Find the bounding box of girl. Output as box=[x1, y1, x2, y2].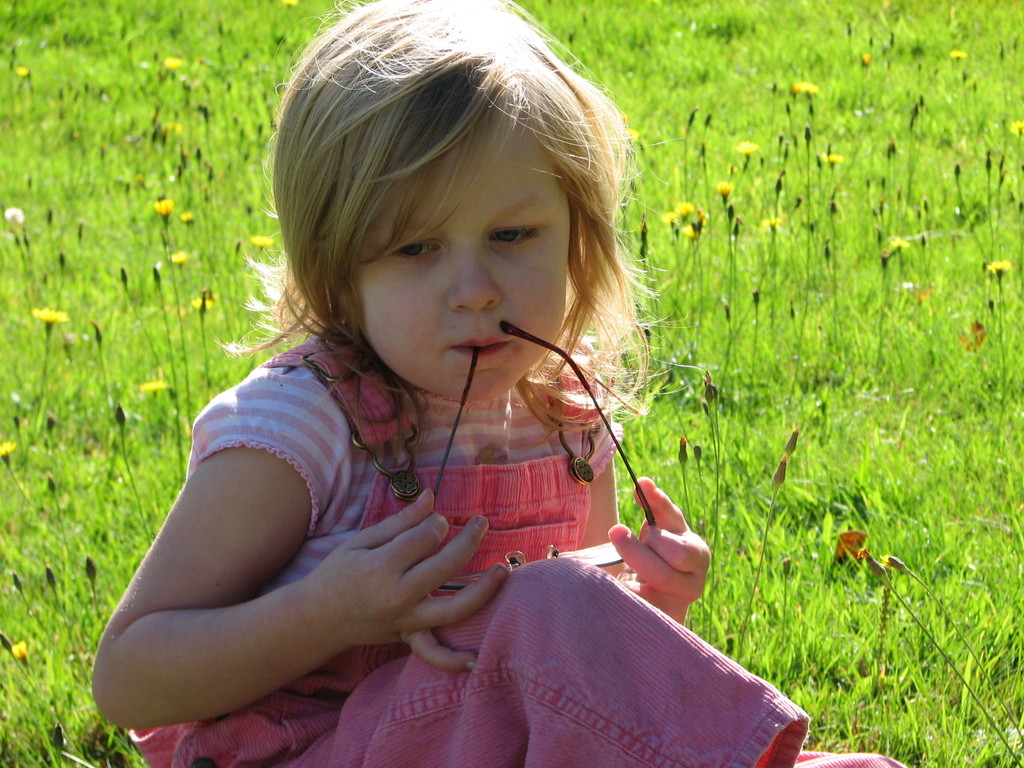
box=[90, 0, 906, 767].
